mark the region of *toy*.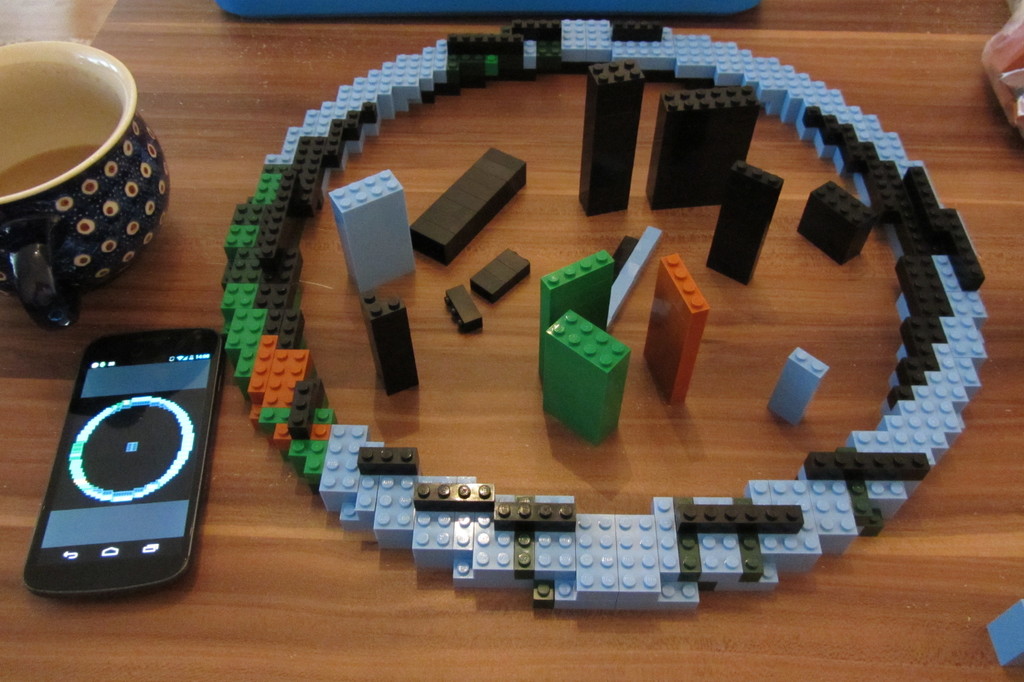
Region: region(444, 280, 492, 337).
